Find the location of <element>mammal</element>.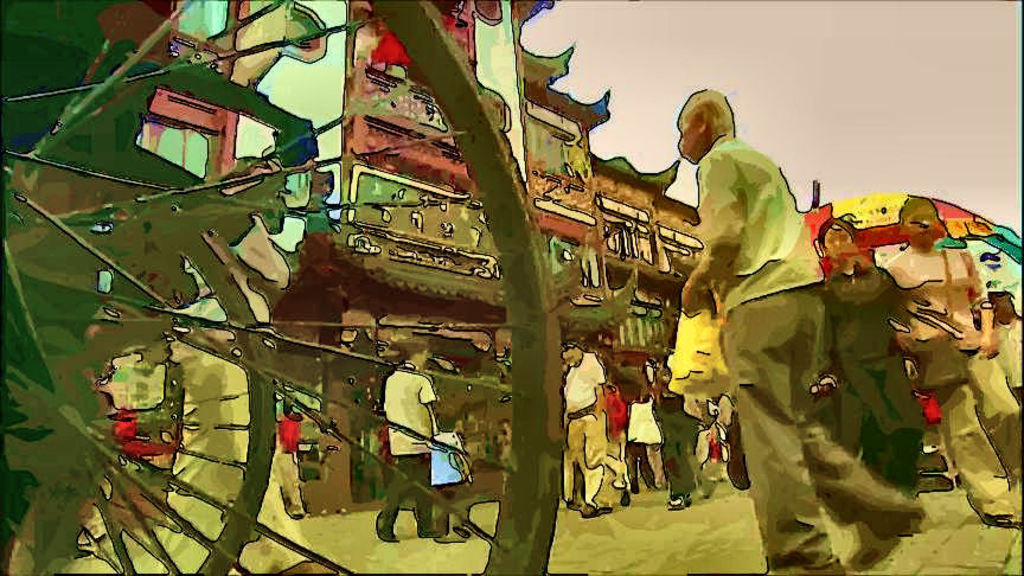
Location: bbox=[651, 347, 710, 516].
